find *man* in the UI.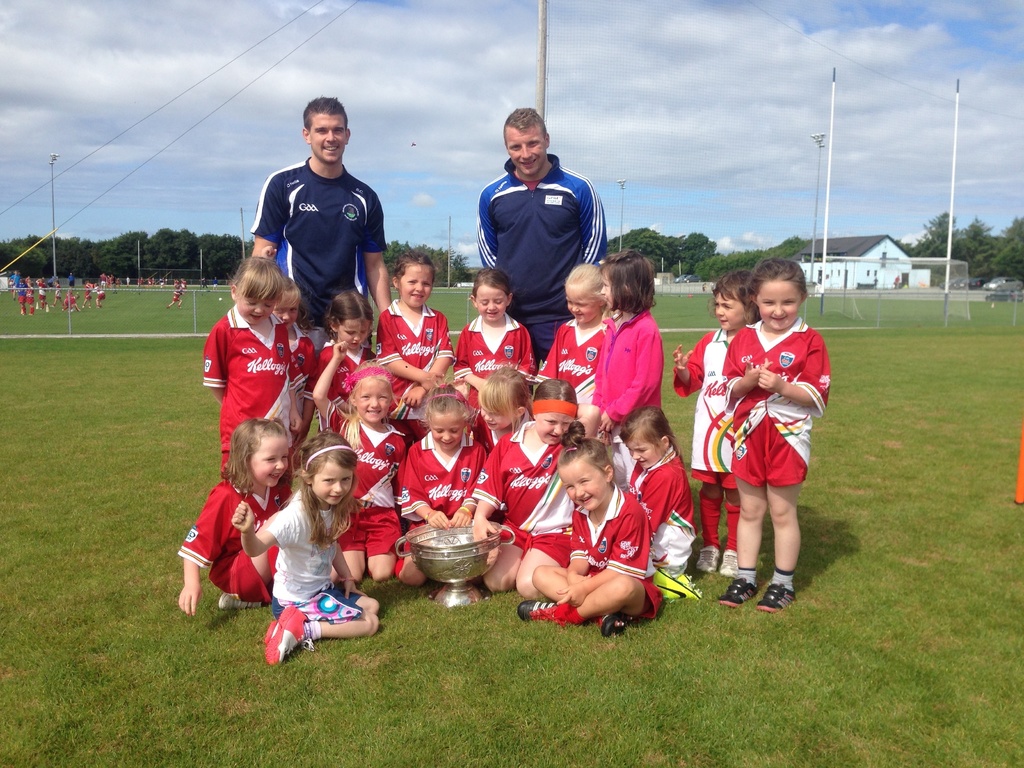
UI element at [x1=8, y1=271, x2=22, y2=299].
